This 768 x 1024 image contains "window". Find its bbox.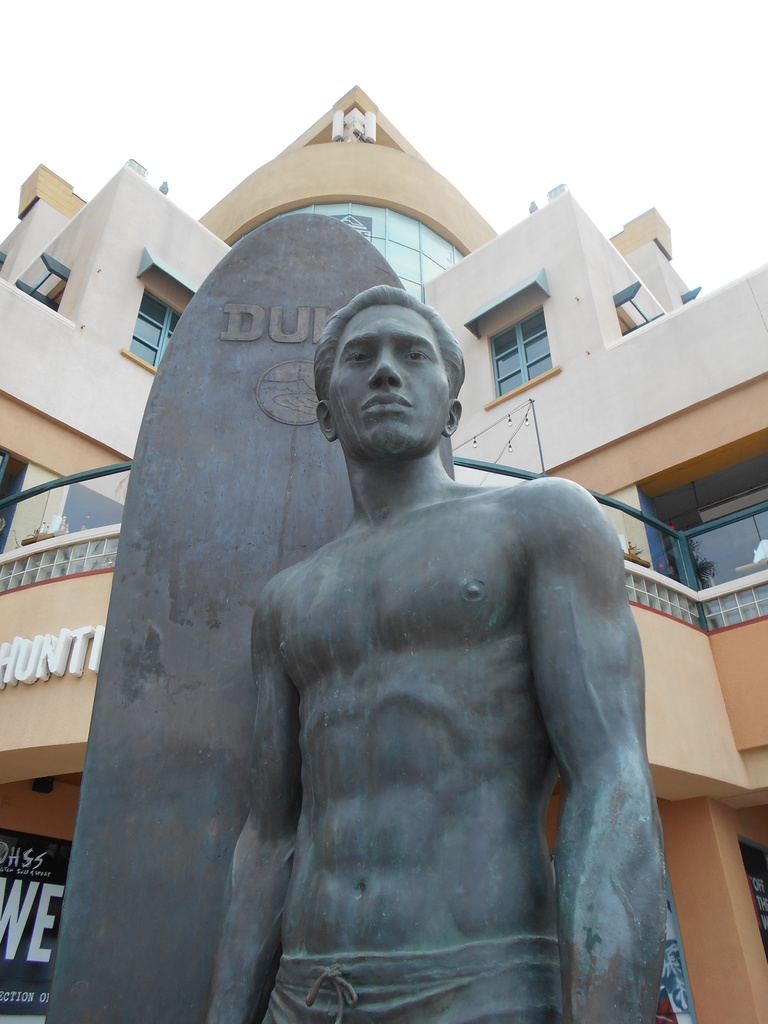
[x1=128, y1=288, x2=180, y2=364].
